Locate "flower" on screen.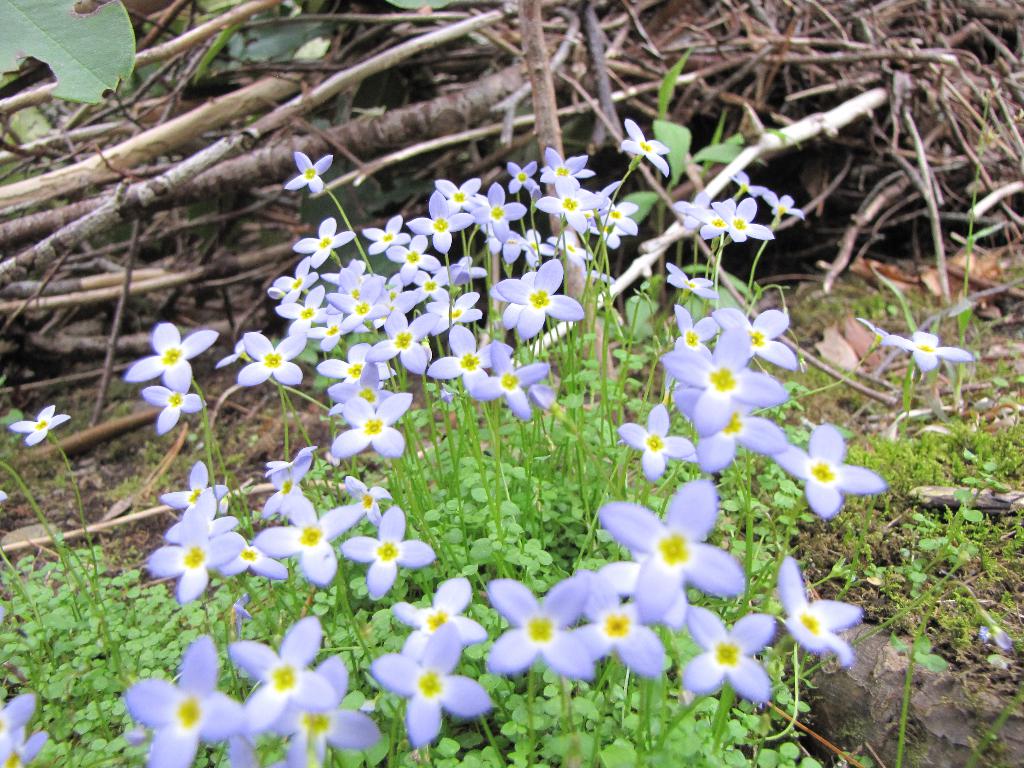
On screen at l=395, t=576, r=488, b=658.
